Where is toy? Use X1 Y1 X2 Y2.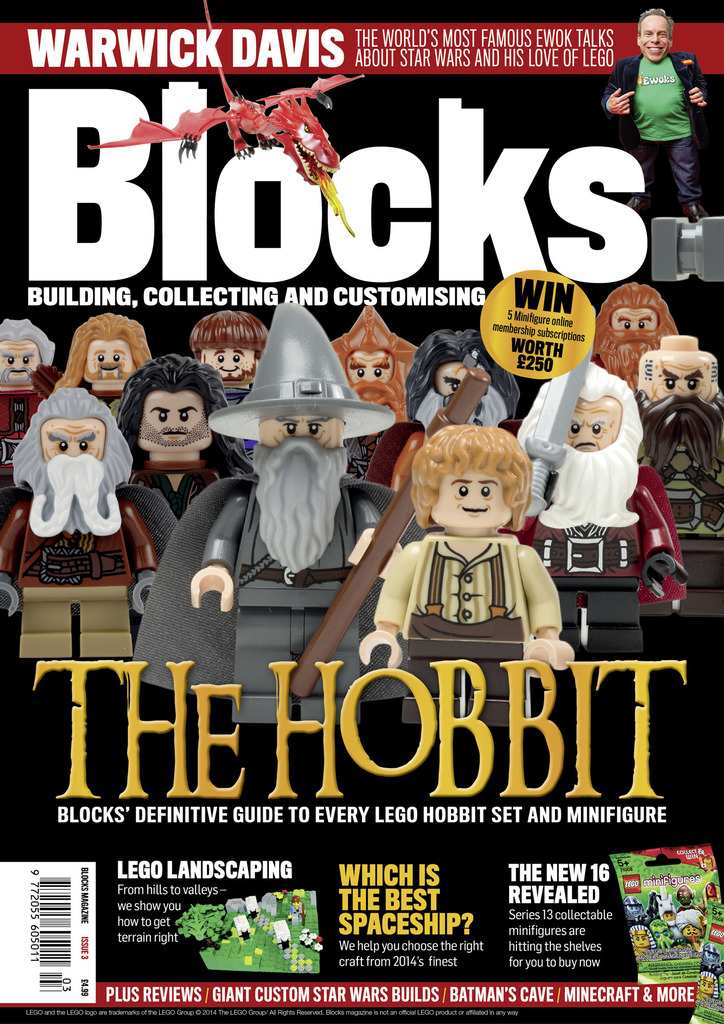
383 429 572 679.
